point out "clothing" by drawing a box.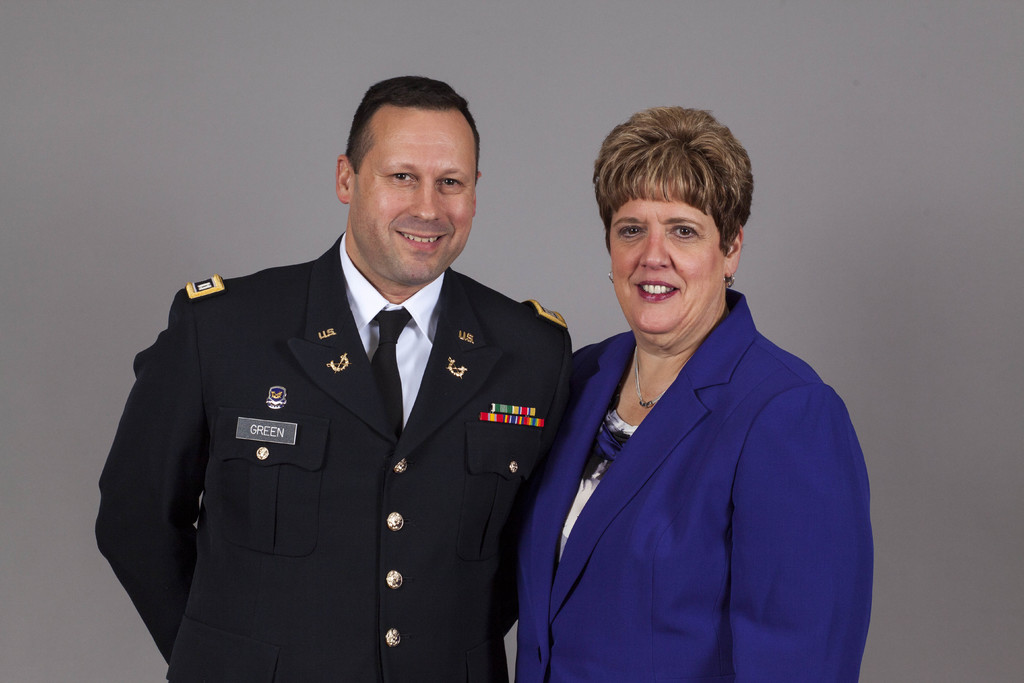
rect(515, 282, 880, 682).
